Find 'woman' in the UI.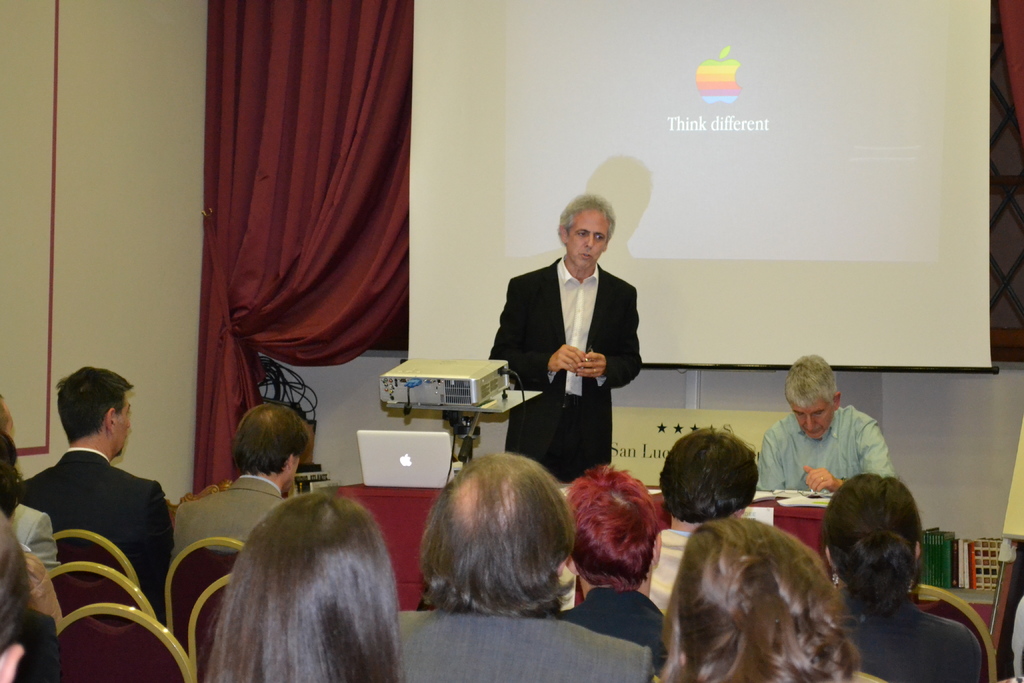
UI element at box(820, 470, 982, 682).
